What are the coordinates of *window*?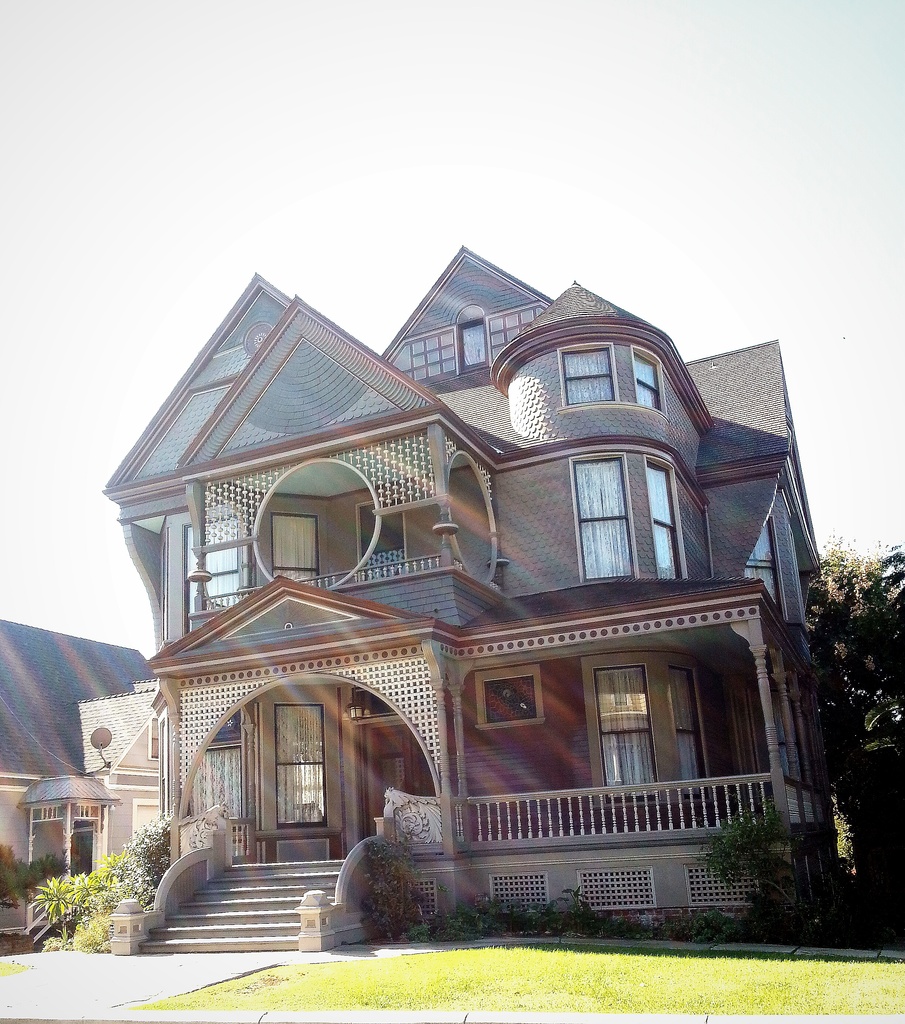
(636,356,658,408).
